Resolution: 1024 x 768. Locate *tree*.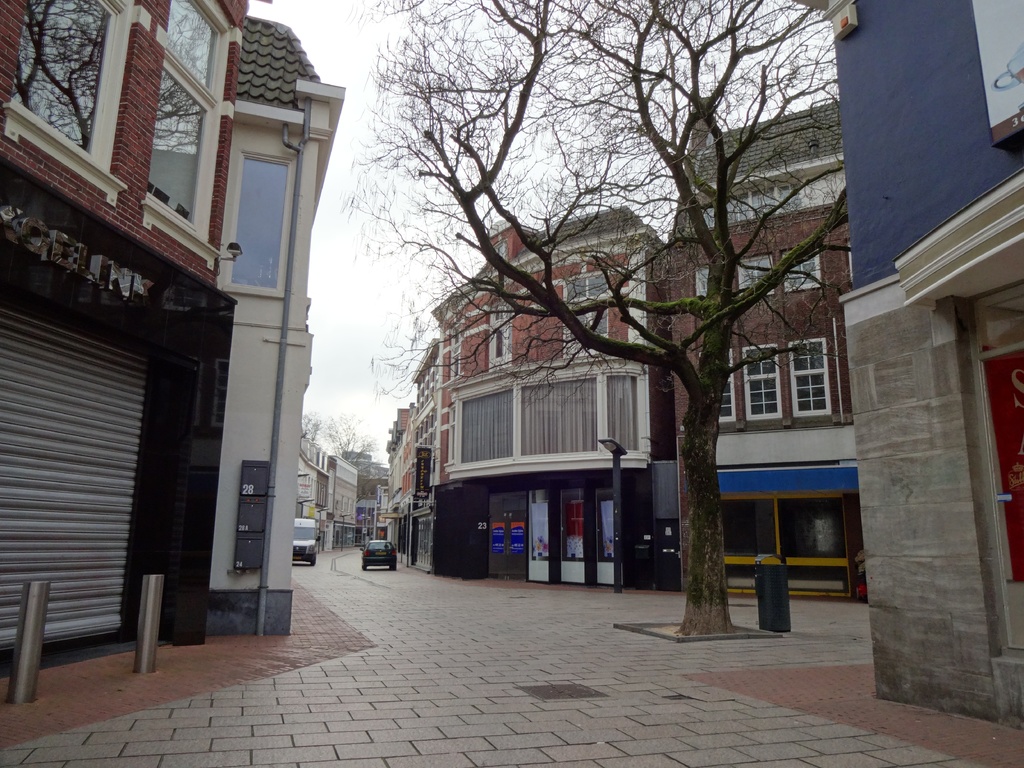
l=301, t=412, r=323, b=442.
